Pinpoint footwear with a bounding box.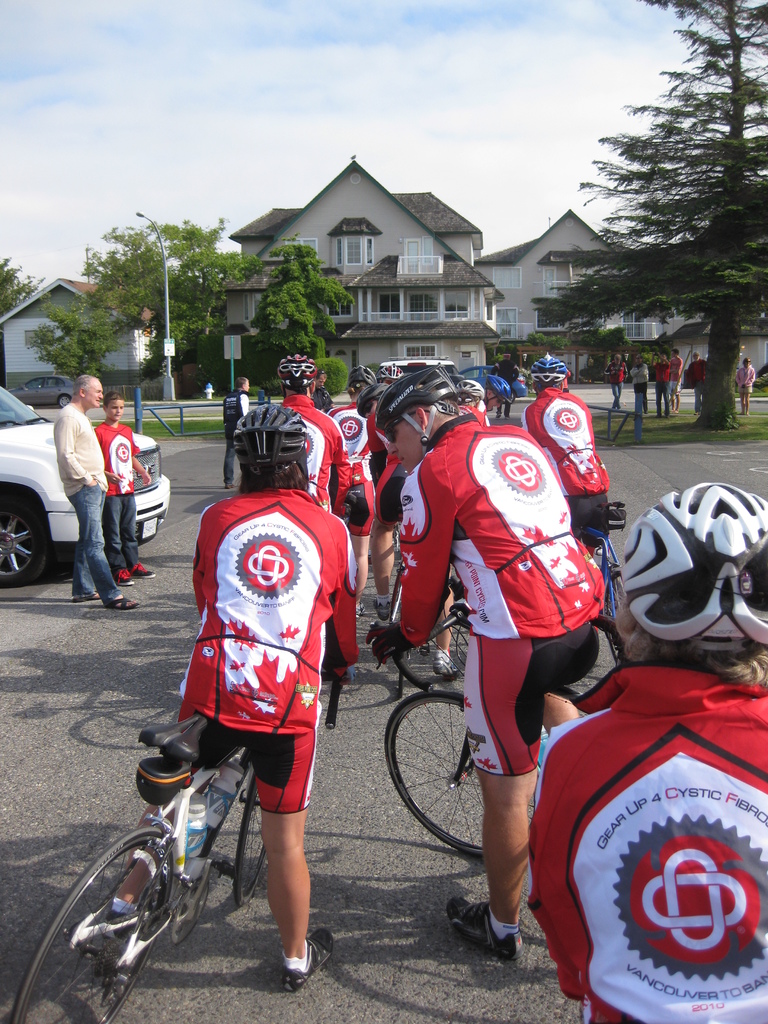
region(353, 596, 364, 618).
